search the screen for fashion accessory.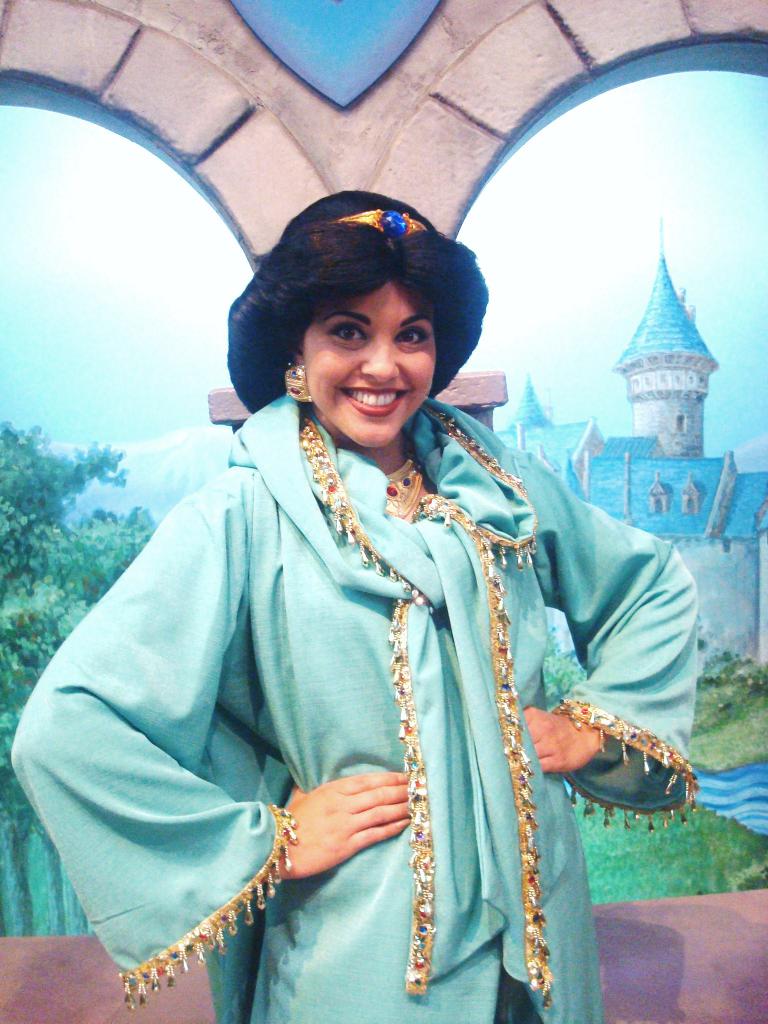
Found at (x1=385, y1=452, x2=427, y2=504).
